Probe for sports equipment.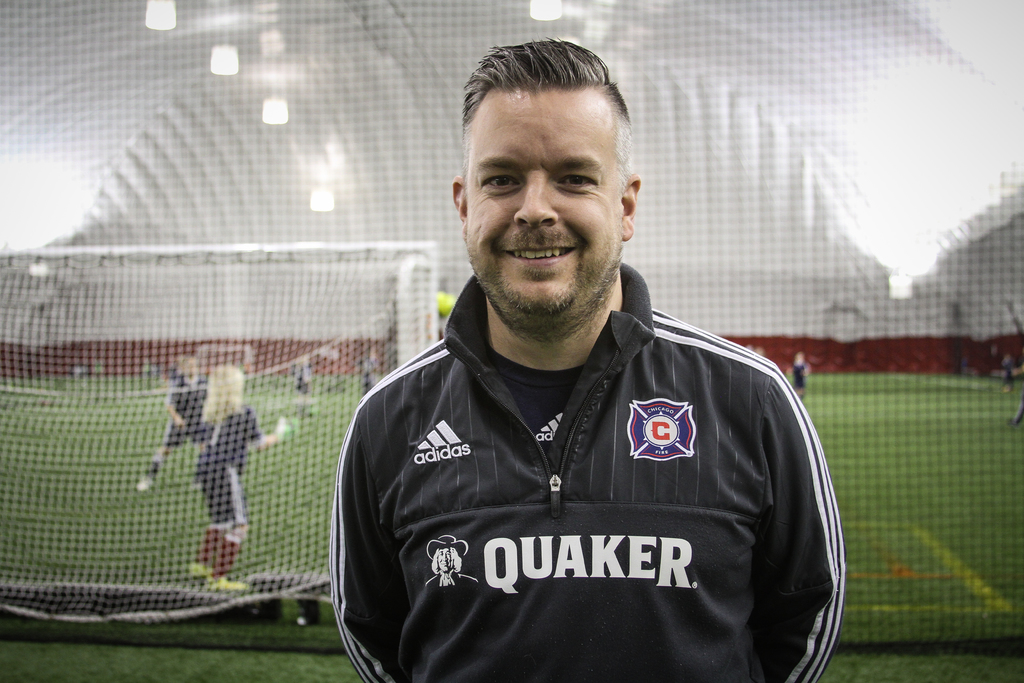
Probe result: l=202, t=575, r=252, b=592.
